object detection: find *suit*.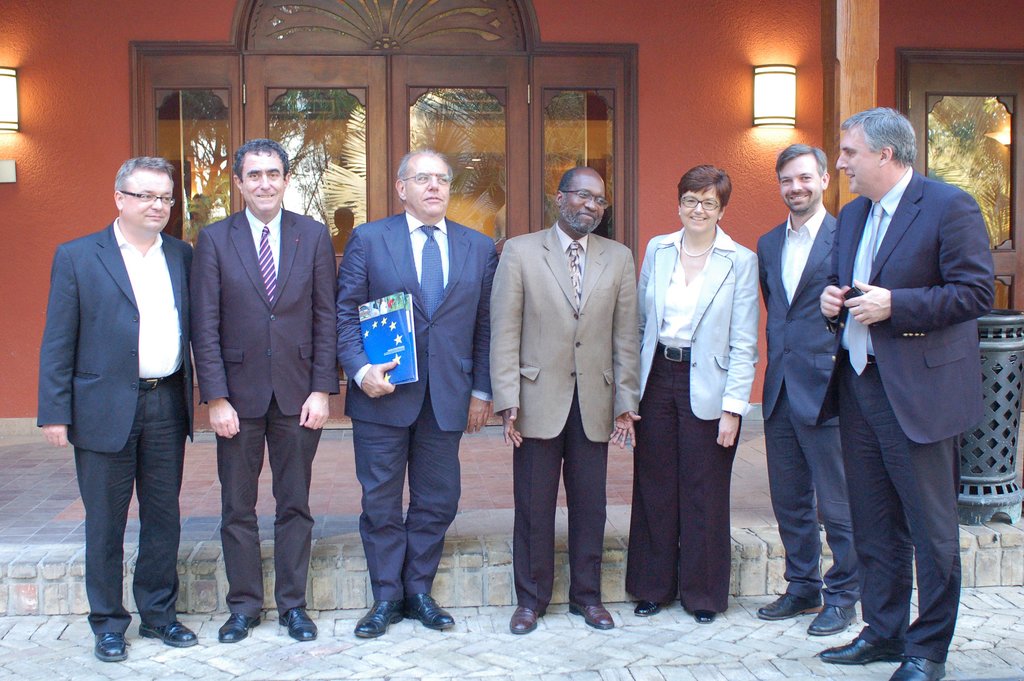
region(335, 206, 497, 596).
